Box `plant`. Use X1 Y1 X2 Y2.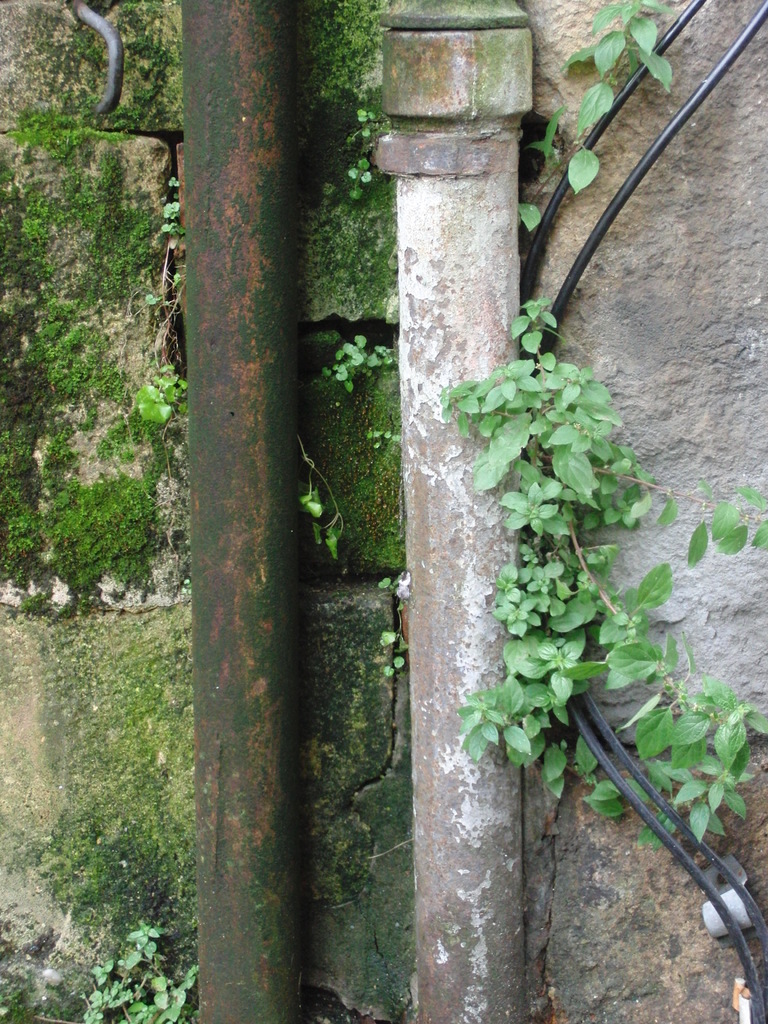
345 106 408 202.
